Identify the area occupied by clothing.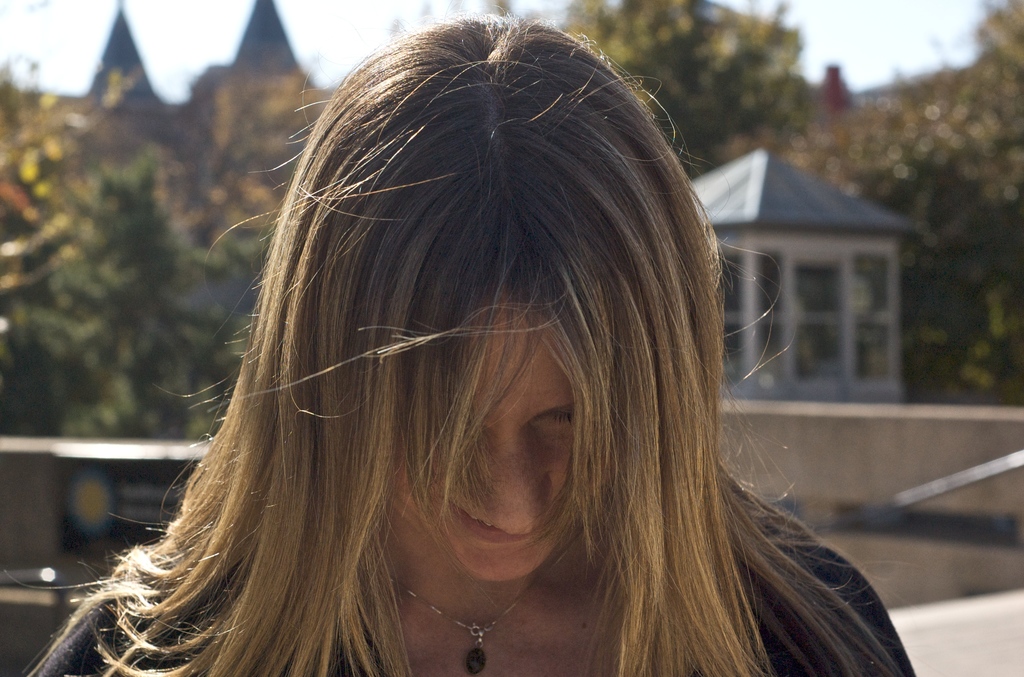
Area: [0, 403, 915, 676].
